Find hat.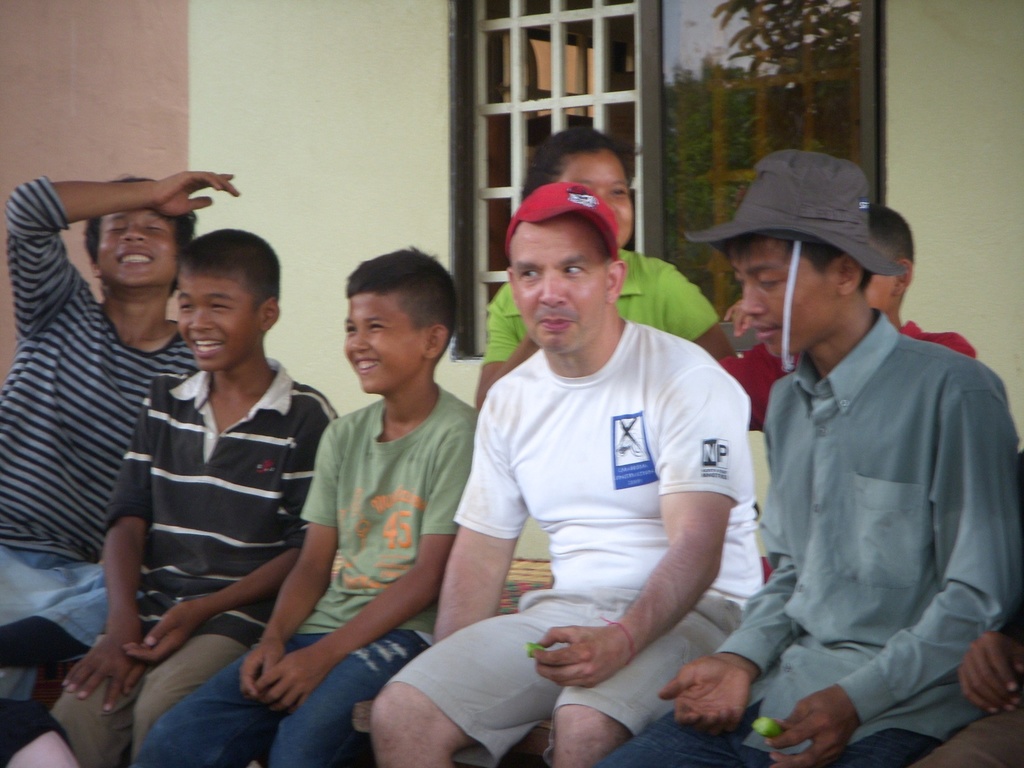
box=[502, 181, 619, 262].
